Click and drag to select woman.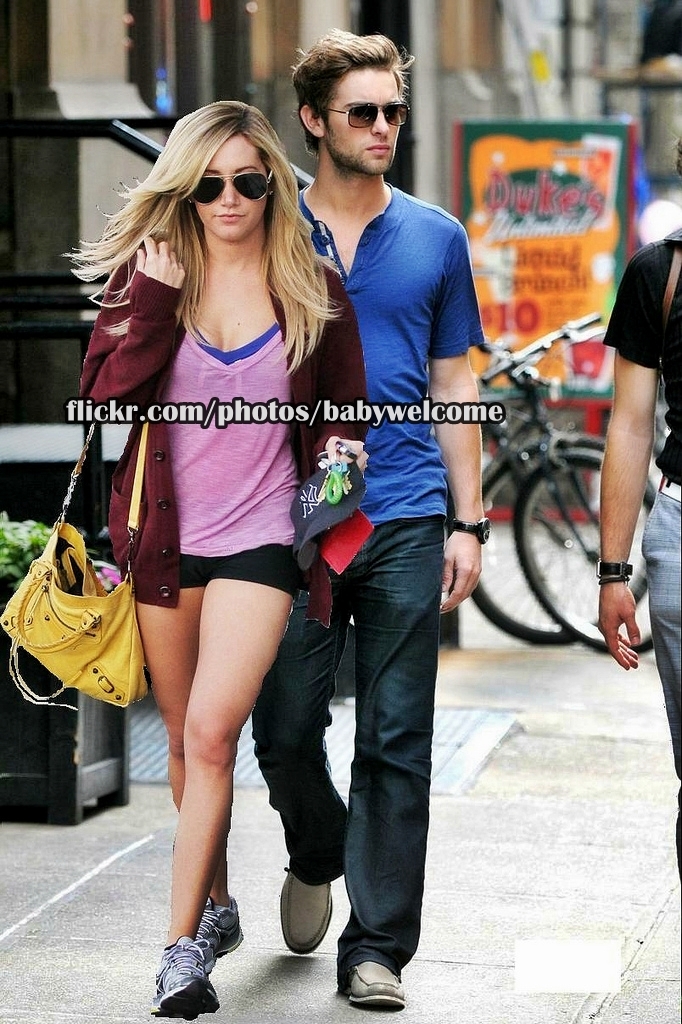
Selection: (x1=78, y1=77, x2=372, y2=1023).
